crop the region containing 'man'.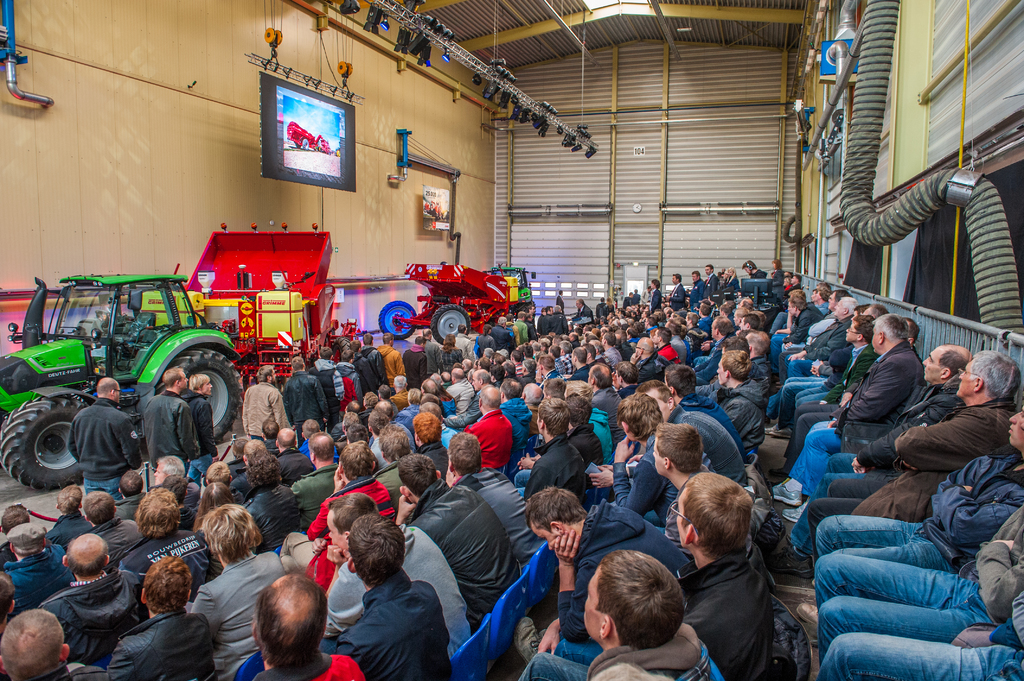
Crop region: (x1=547, y1=307, x2=550, y2=329).
